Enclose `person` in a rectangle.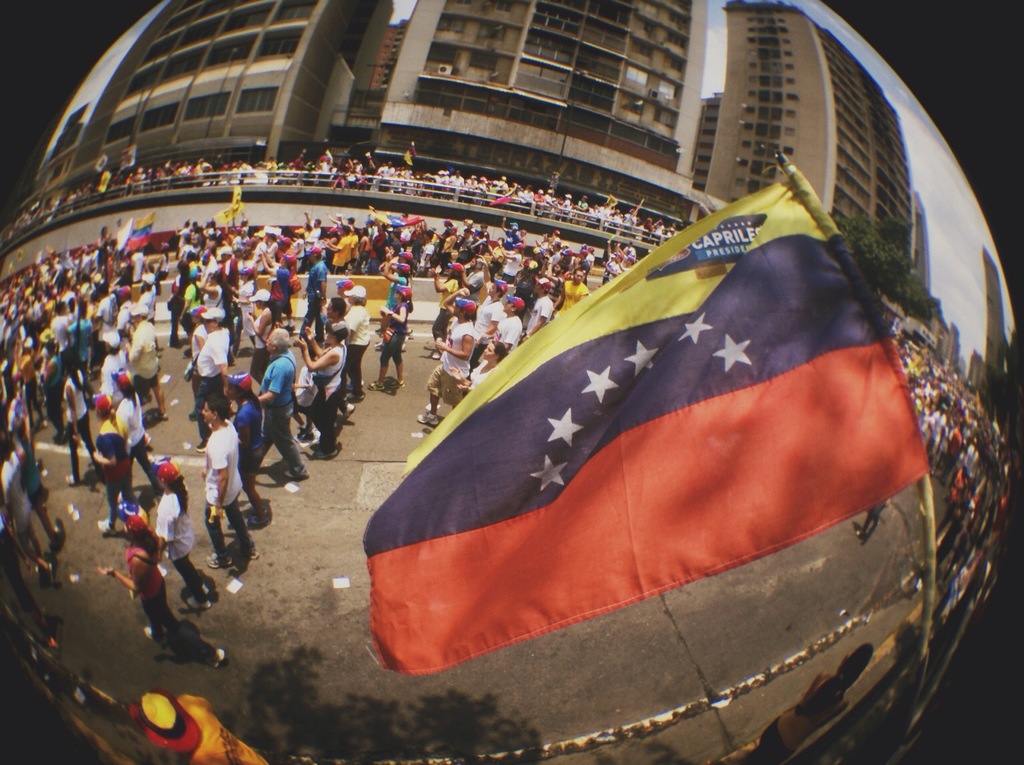
[x1=127, y1=688, x2=266, y2=764].
